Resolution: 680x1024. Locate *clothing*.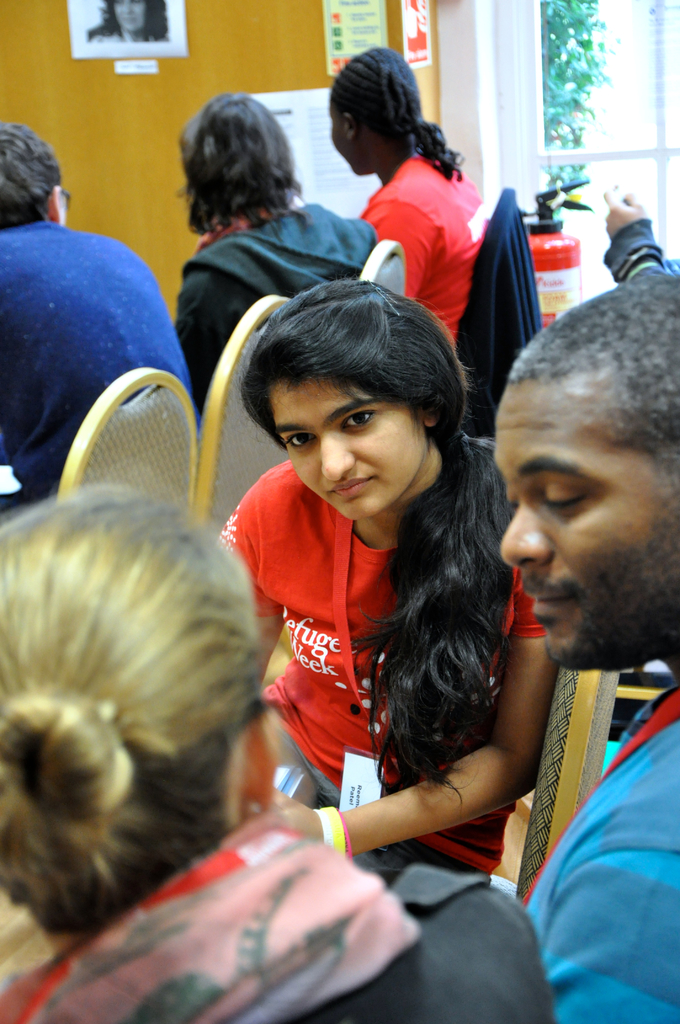
347,138,505,305.
